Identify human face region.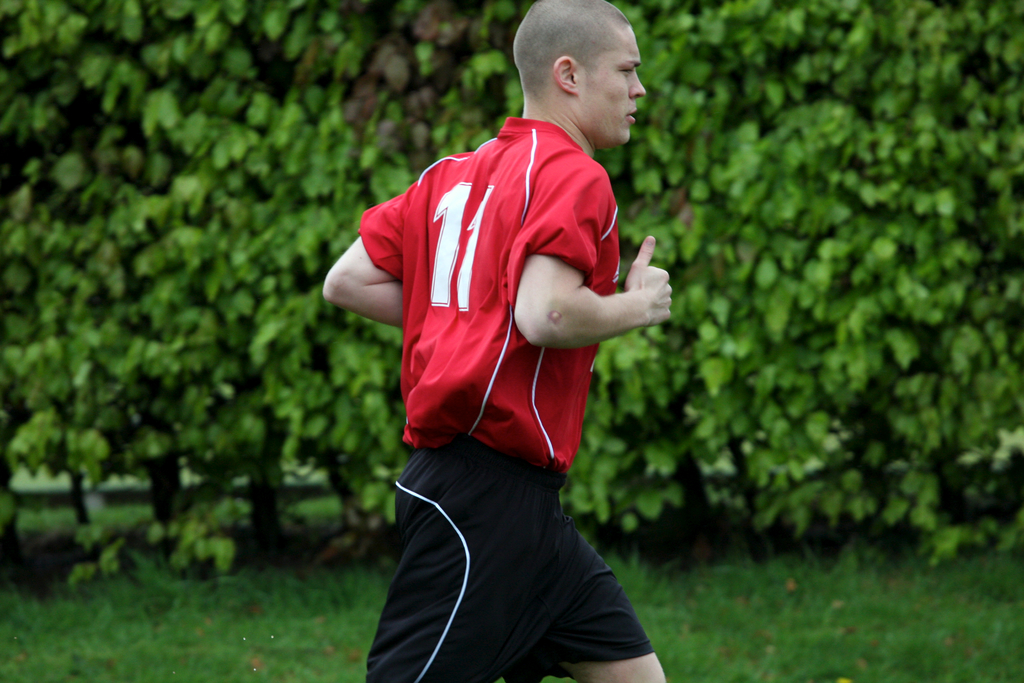
Region: (577,26,645,147).
